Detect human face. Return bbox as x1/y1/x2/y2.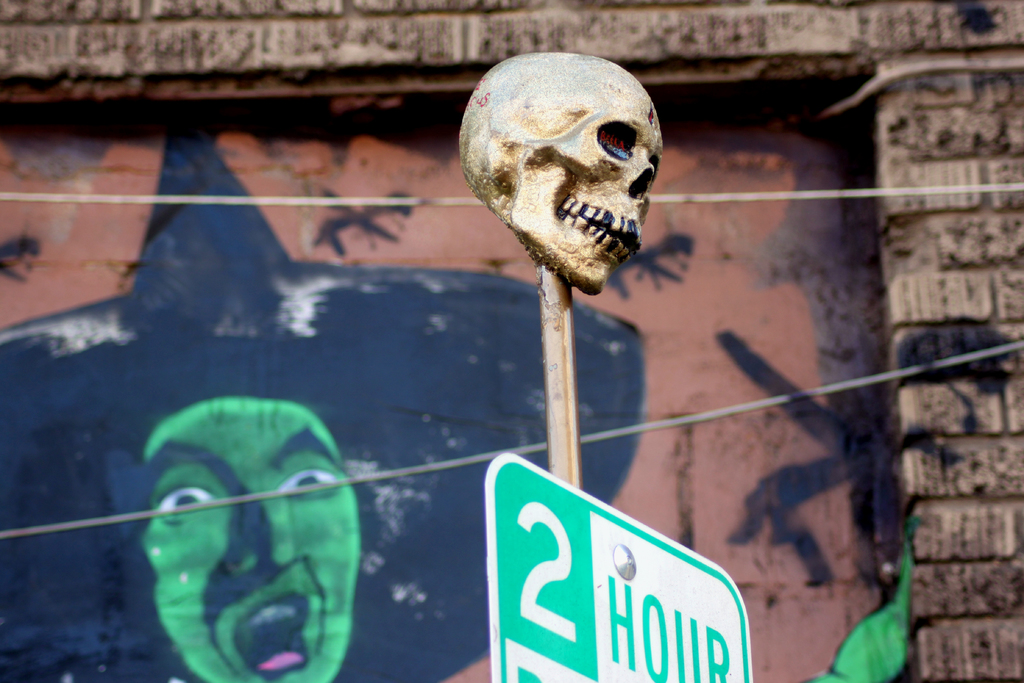
142/397/361/682.
